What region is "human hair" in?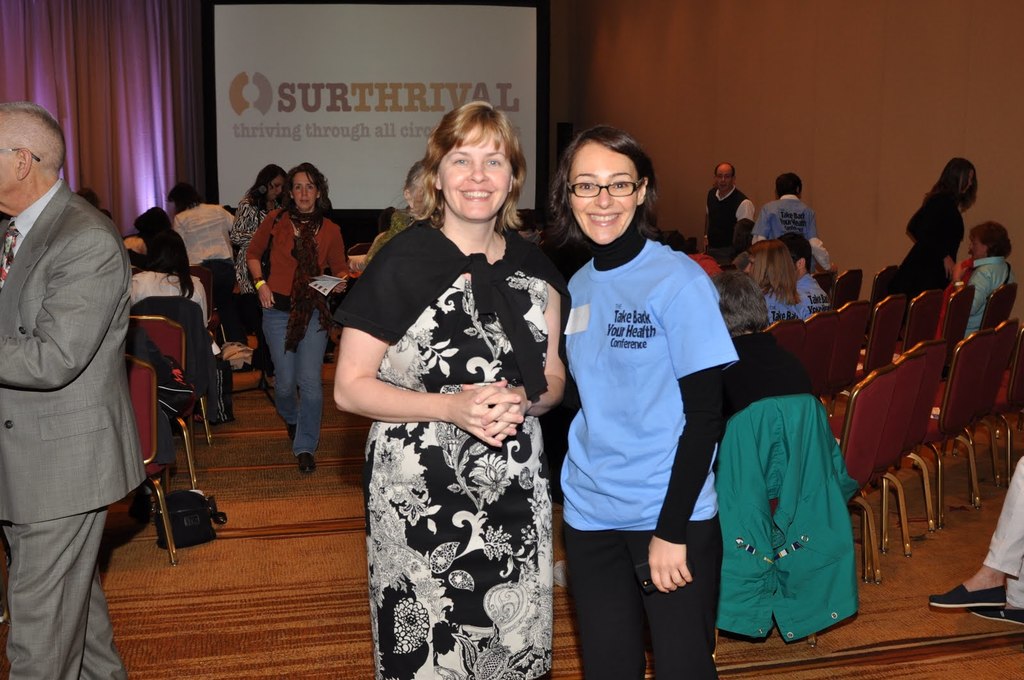
x1=122, y1=237, x2=141, y2=255.
